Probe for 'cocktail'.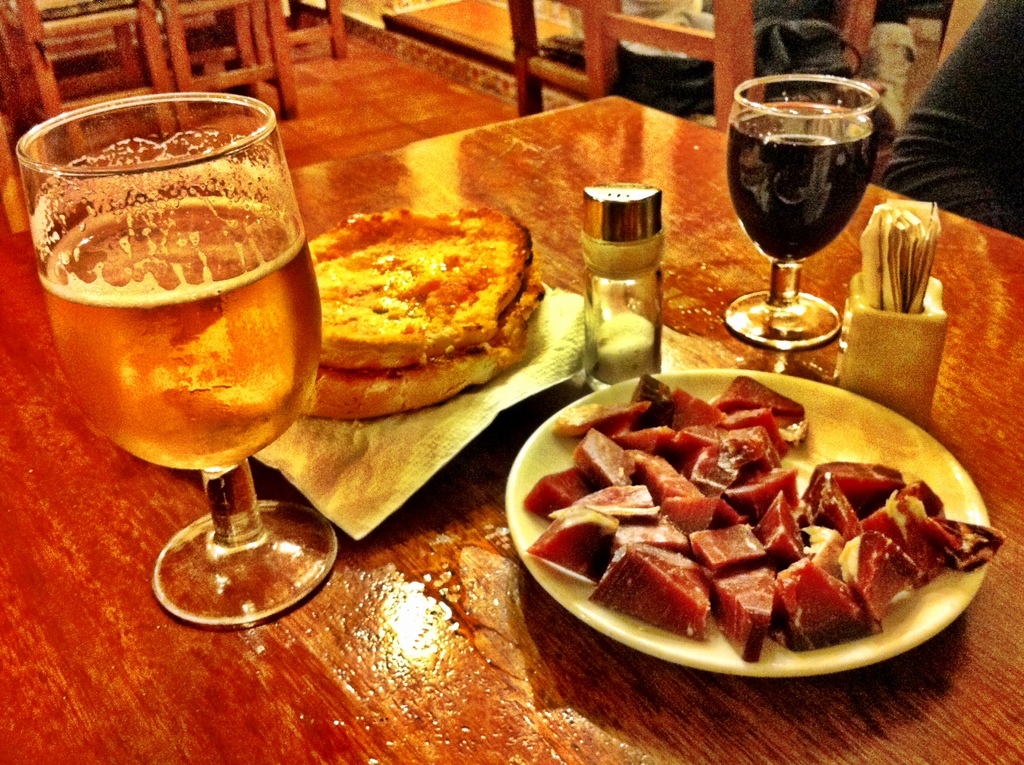
Probe result: [x1=12, y1=91, x2=344, y2=631].
